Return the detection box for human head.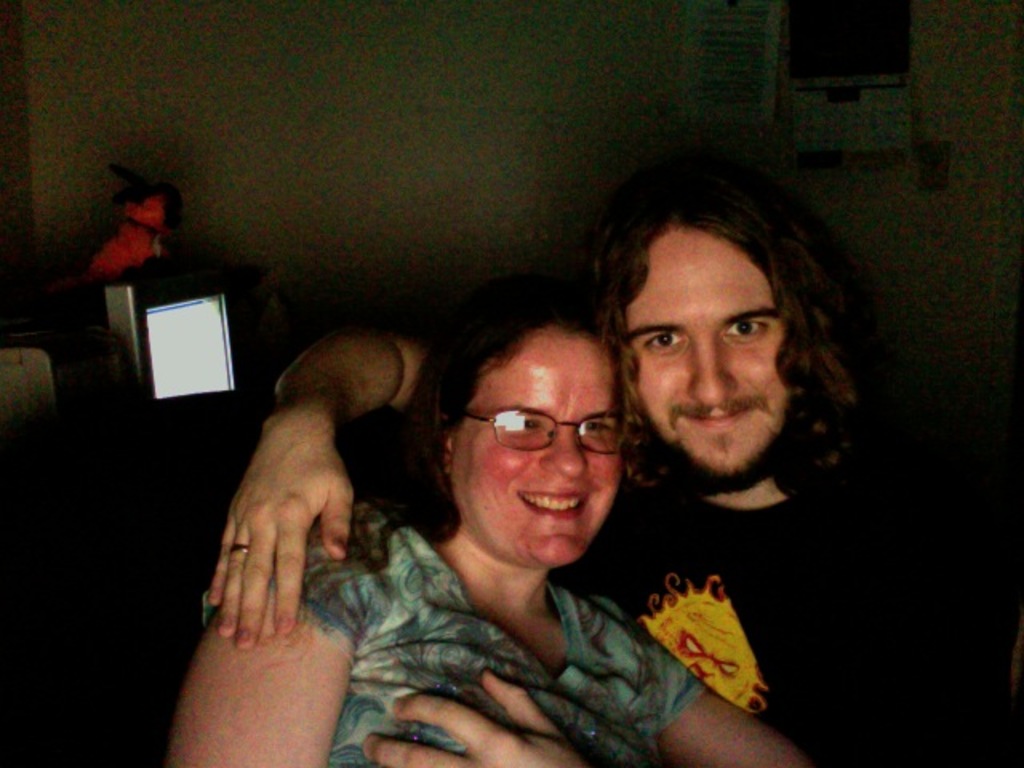
[590, 166, 864, 478].
